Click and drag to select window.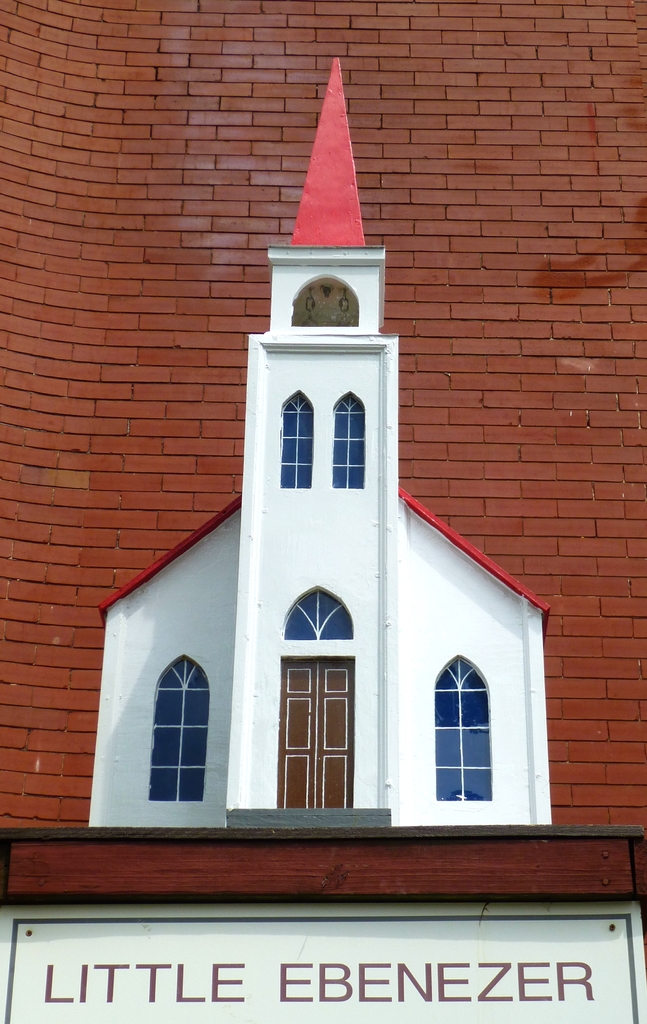
Selection: pyautogui.locateOnScreen(150, 657, 209, 803).
